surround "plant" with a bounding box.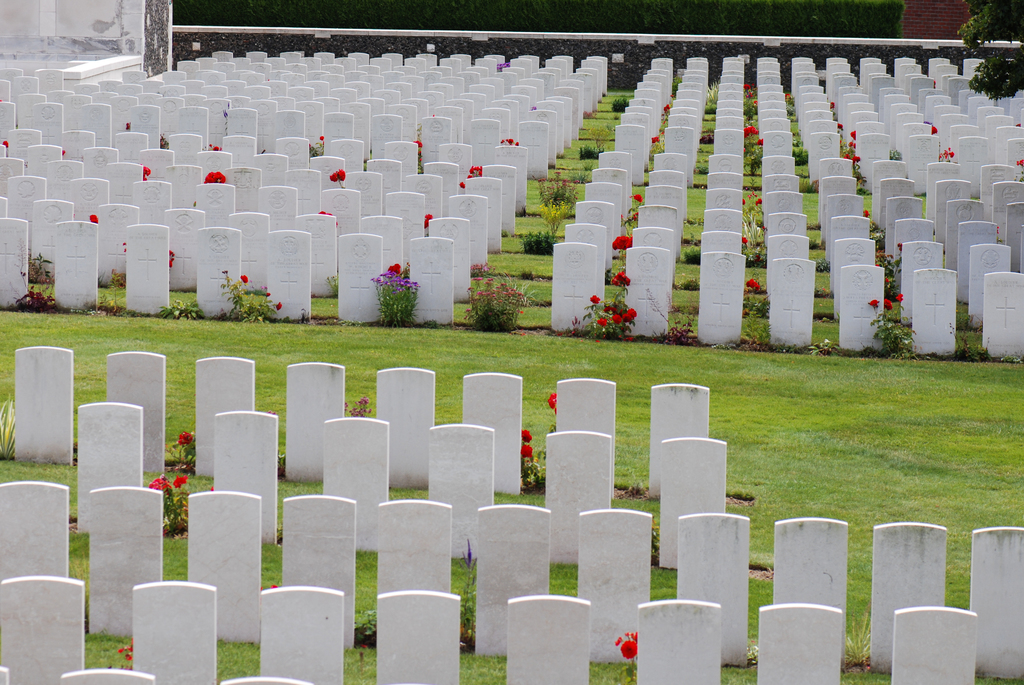
{"x1": 204, "y1": 167, "x2": 228, "y2": 188}.
